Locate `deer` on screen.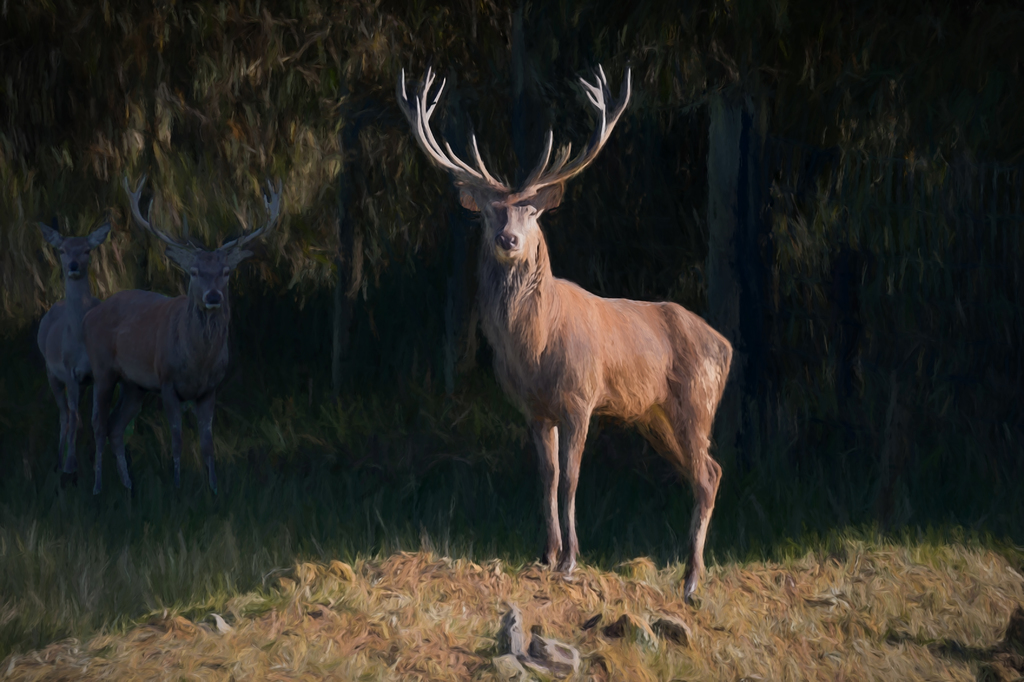
On screen at 38 223 124 480.
